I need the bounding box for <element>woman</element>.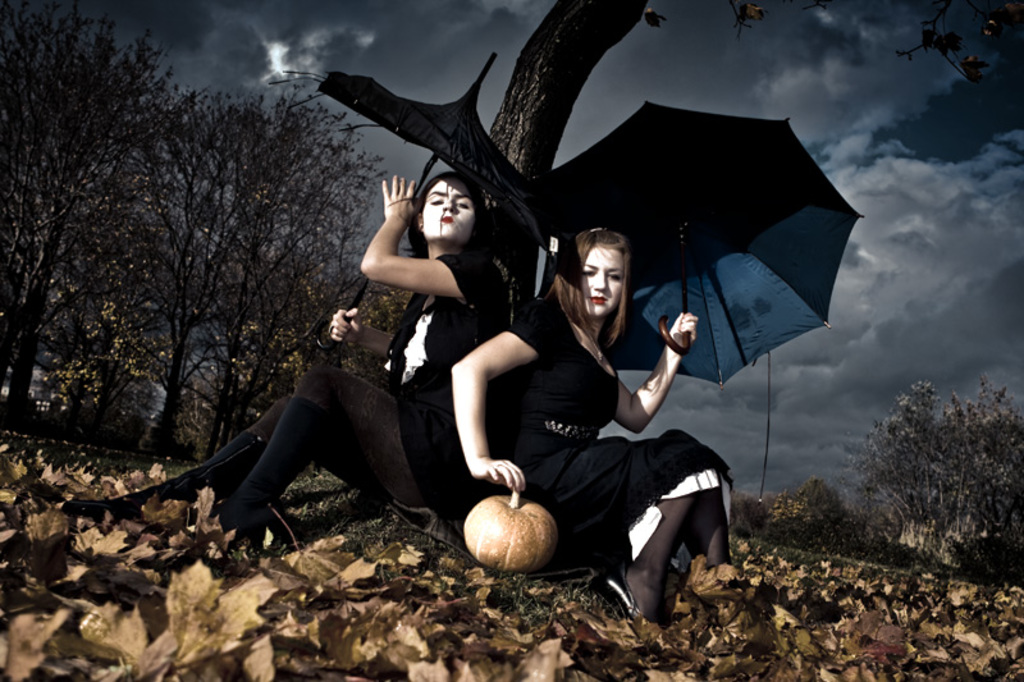
Here it is: (60,163,520,563).
